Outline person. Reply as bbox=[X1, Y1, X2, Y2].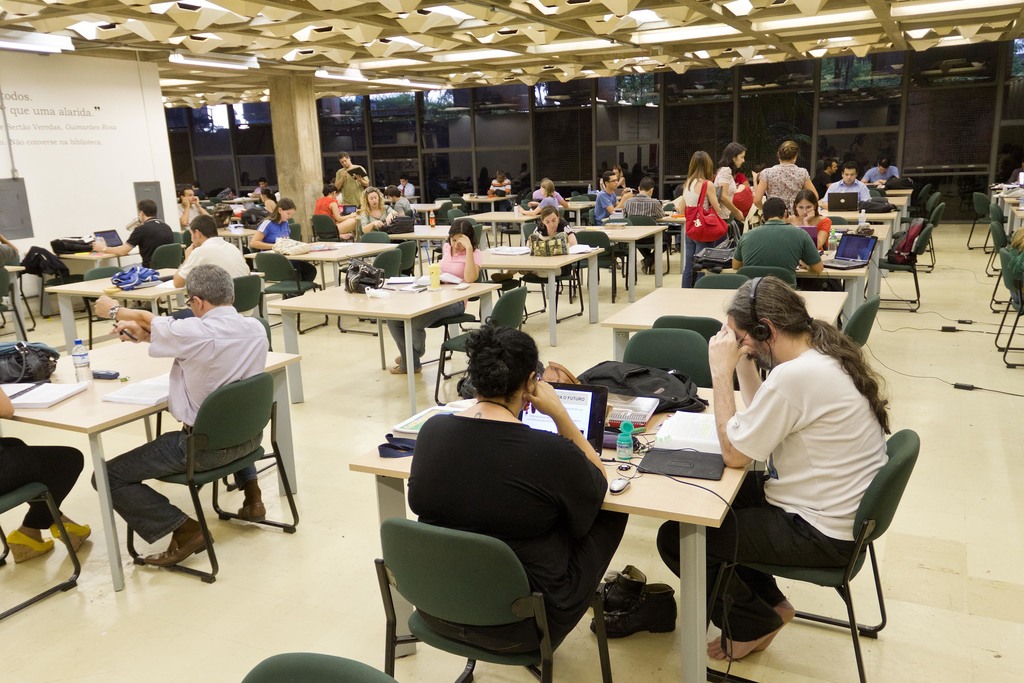
bbox=[621, 169, 661, 268].
